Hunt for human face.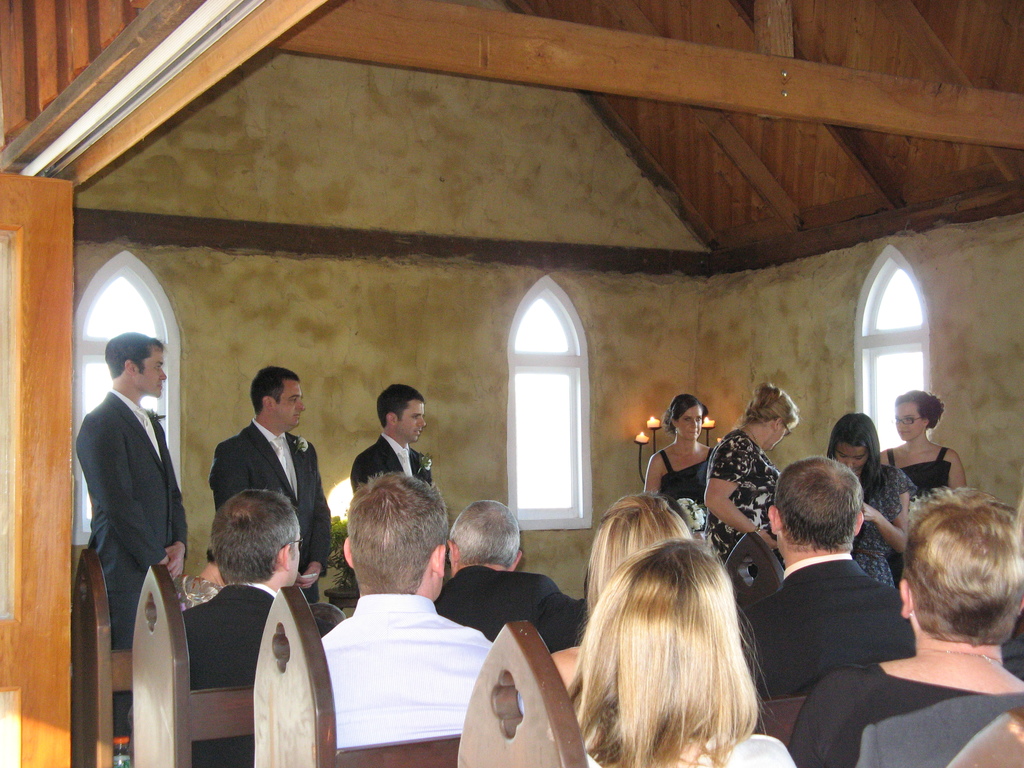
Hunted down at detection(397, 402, 428, 447).
